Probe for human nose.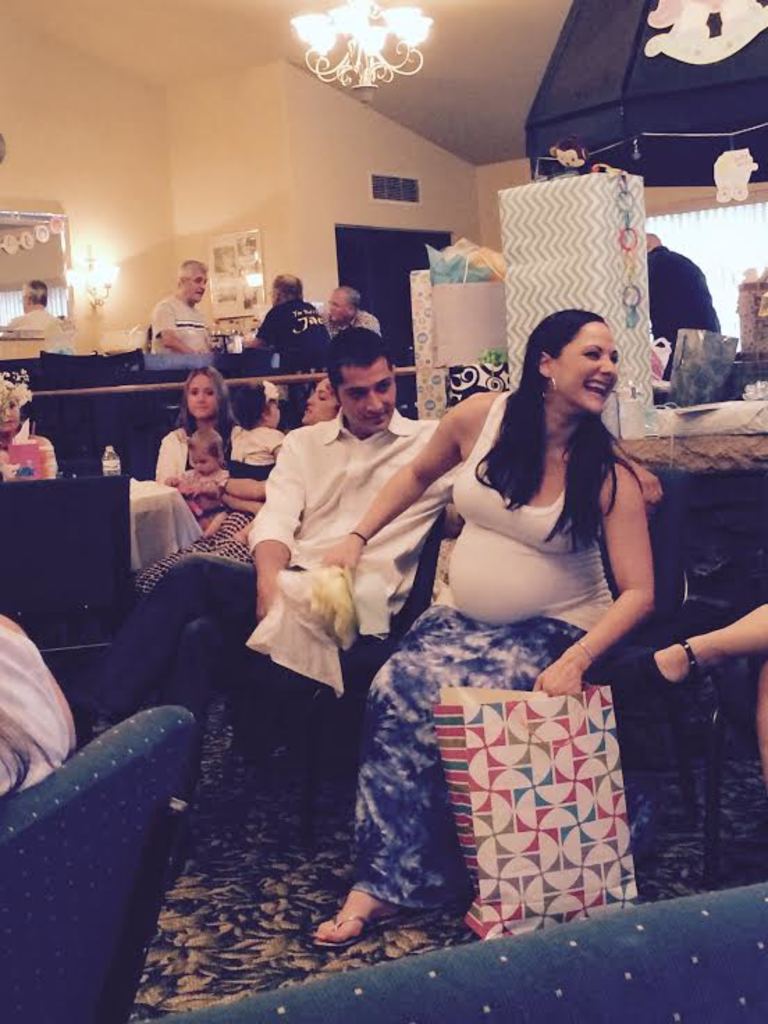
Probe result: box=[369, 392, 385, 410].
